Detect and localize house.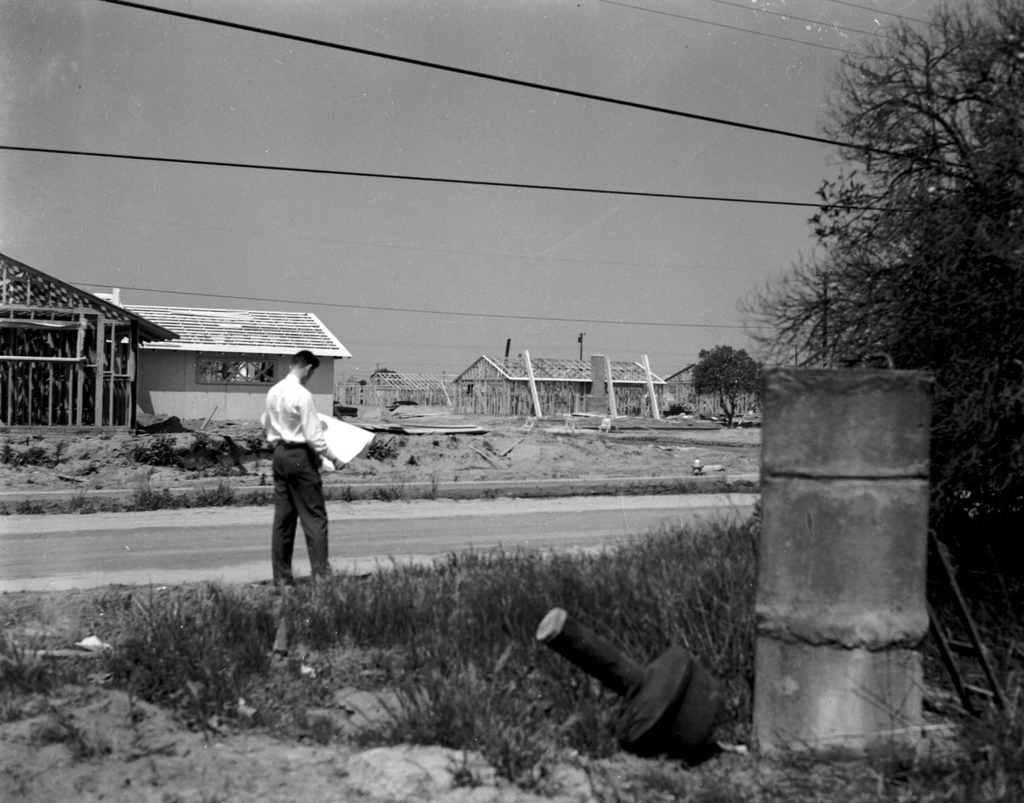
Localized at (80, 283, 384, 439).
